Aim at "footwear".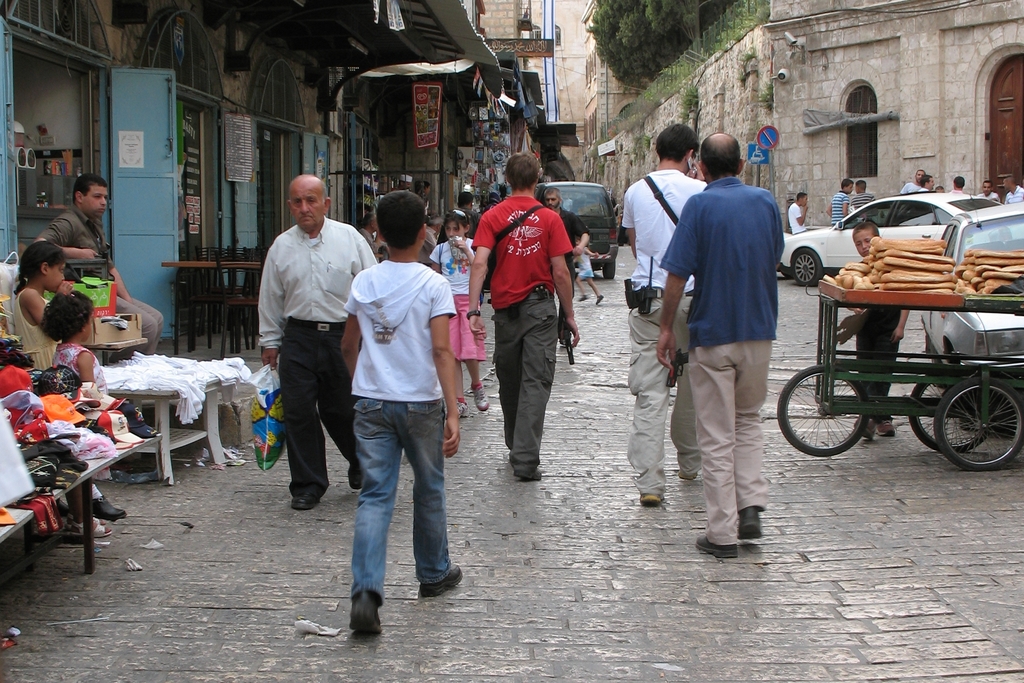
Aimed at 474/382/493/412.
